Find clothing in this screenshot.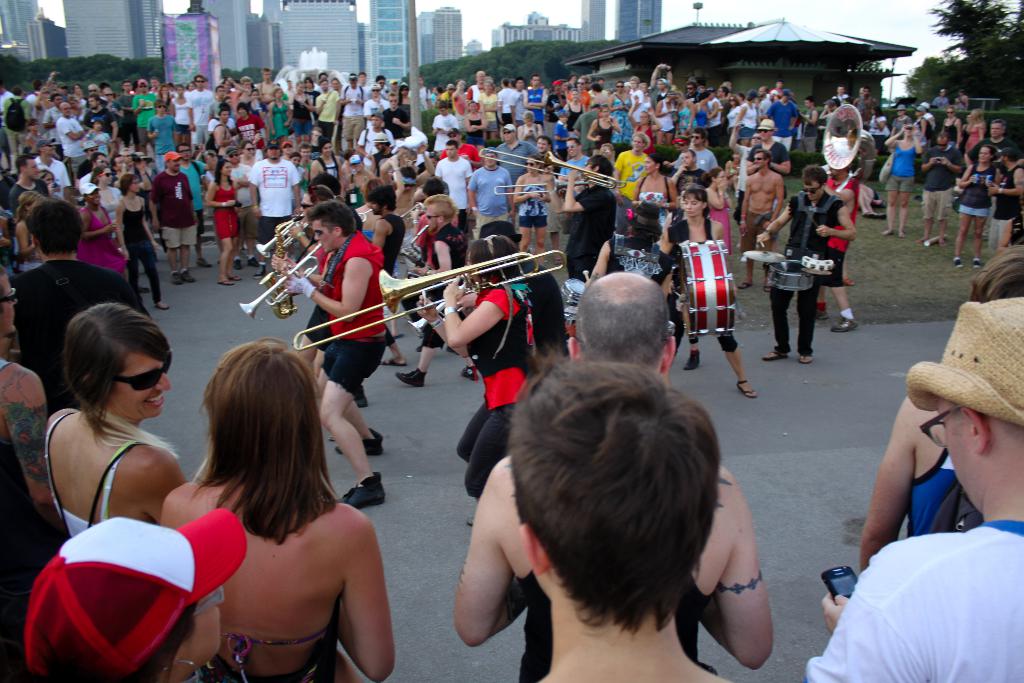
The bounding box for clothing is (x1=159, y1=173, x2=199, y2=251).
